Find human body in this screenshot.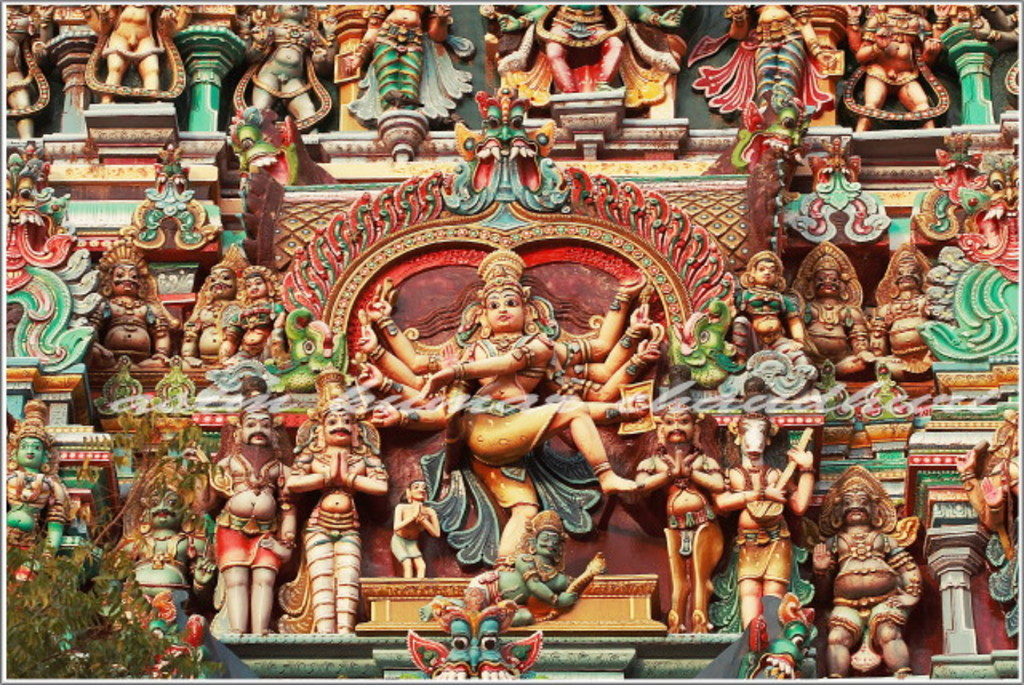
The bounding box for human body is left=114, top=523, right=206, bottom=632.
